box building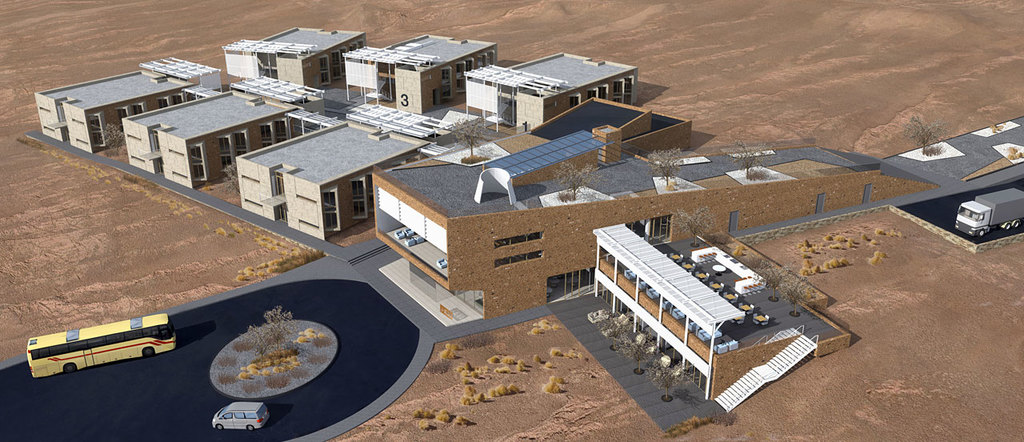
{"left": 345, "top": 32, "right": 497, "bottom": 113}
